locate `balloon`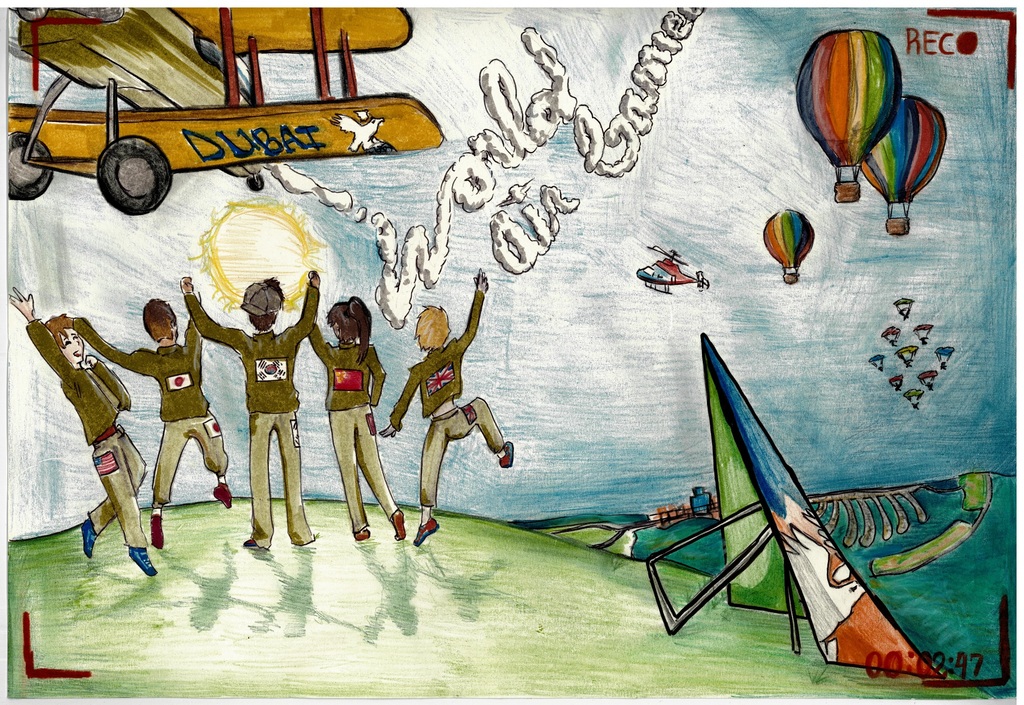
x1=794, y1=29, x2=904, y2=168
